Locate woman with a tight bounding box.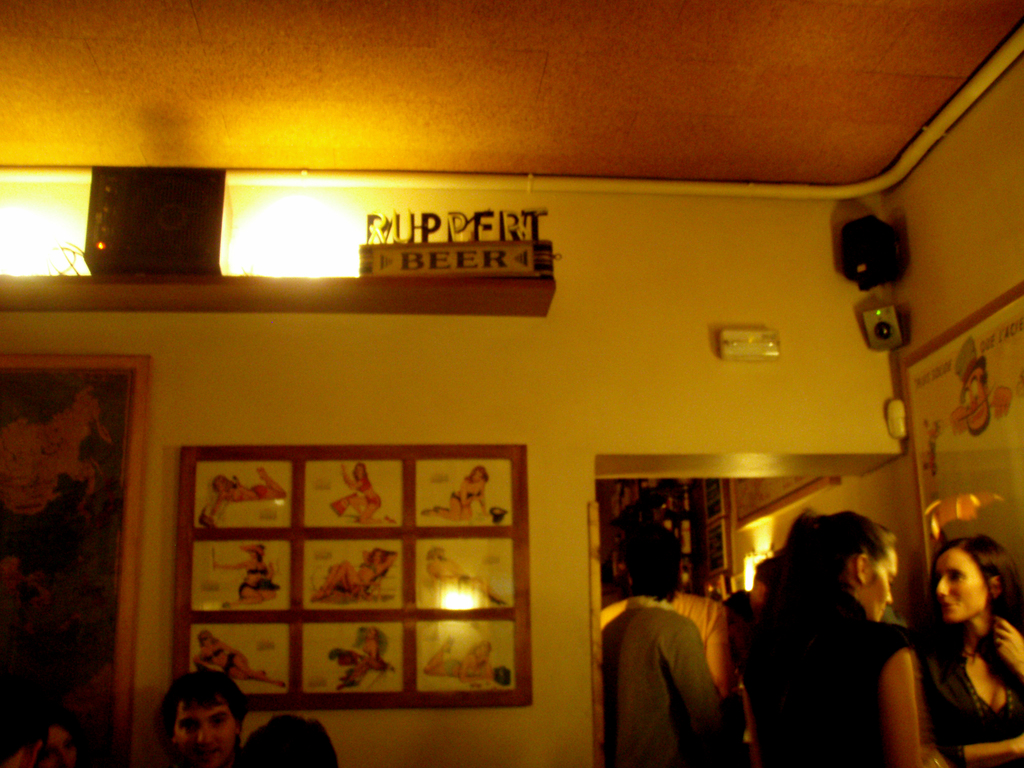
region(334, 624, 387, 689).
